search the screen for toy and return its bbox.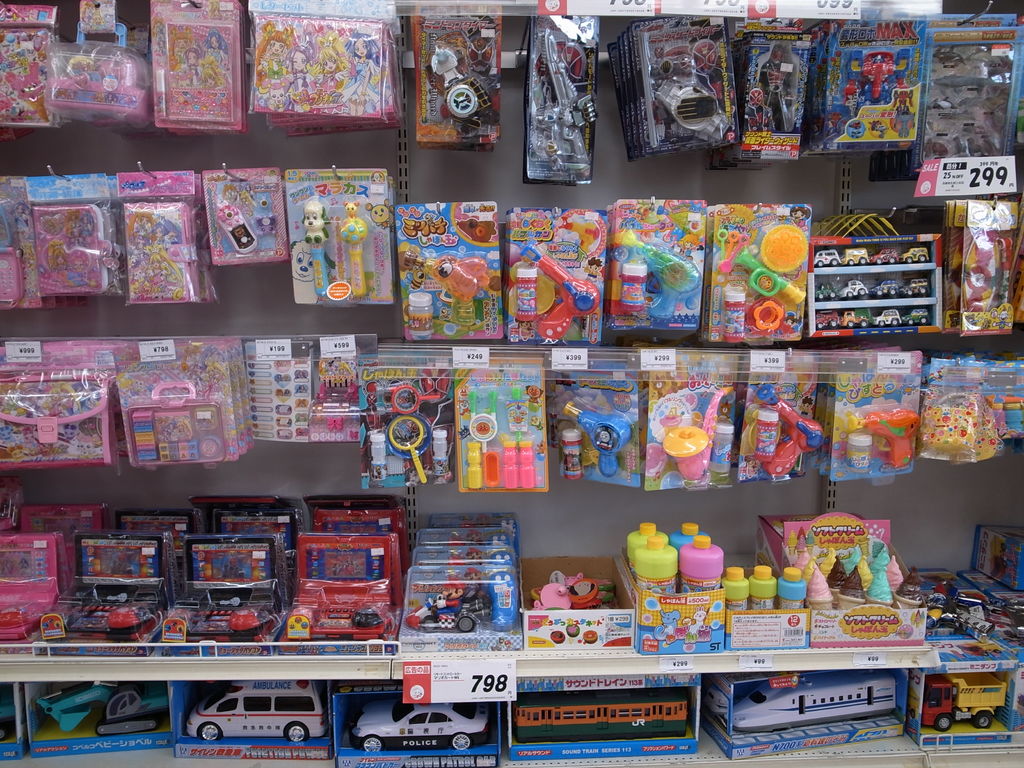
Found: 899:245:929:265.
